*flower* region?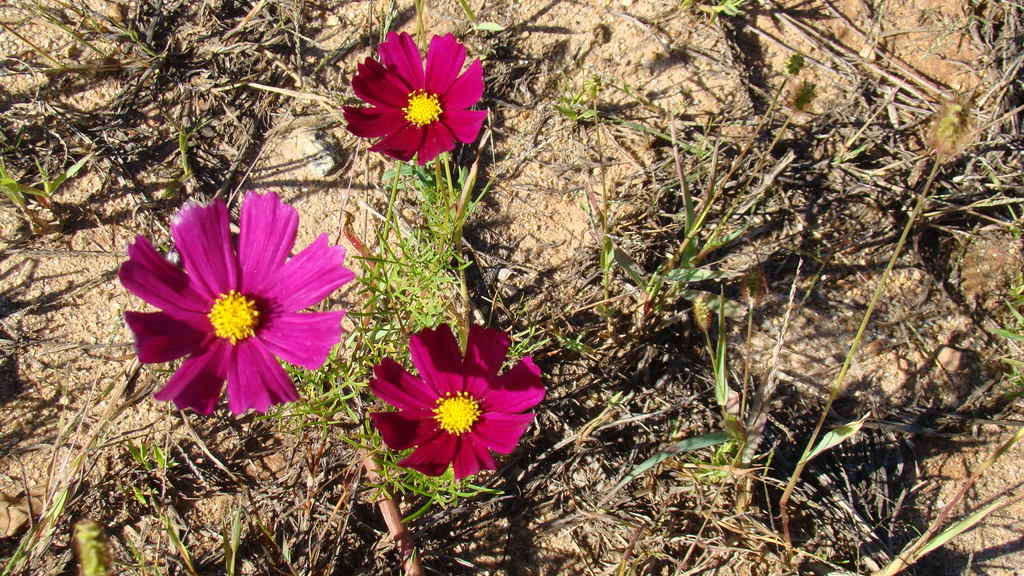
BBox(346, 30, 472, 159)
